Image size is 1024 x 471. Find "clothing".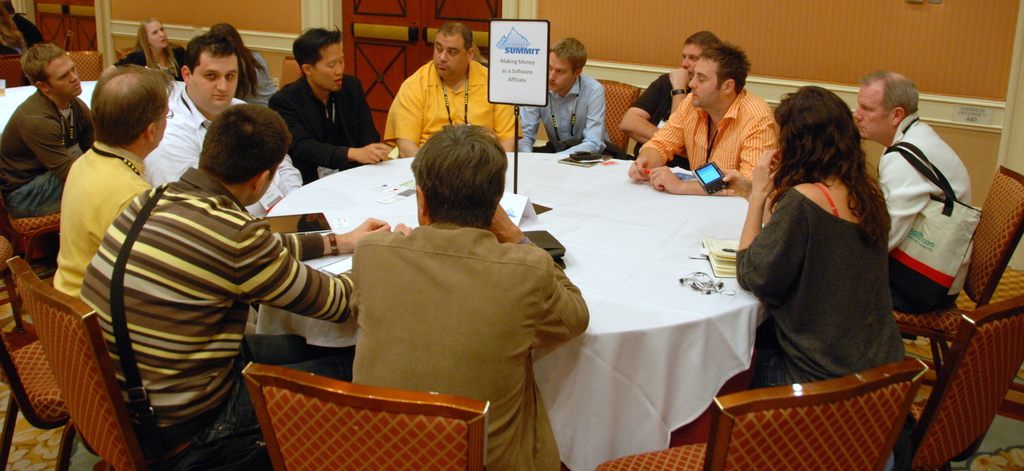
x1=232, y1=45, x2=281, y2=108.
